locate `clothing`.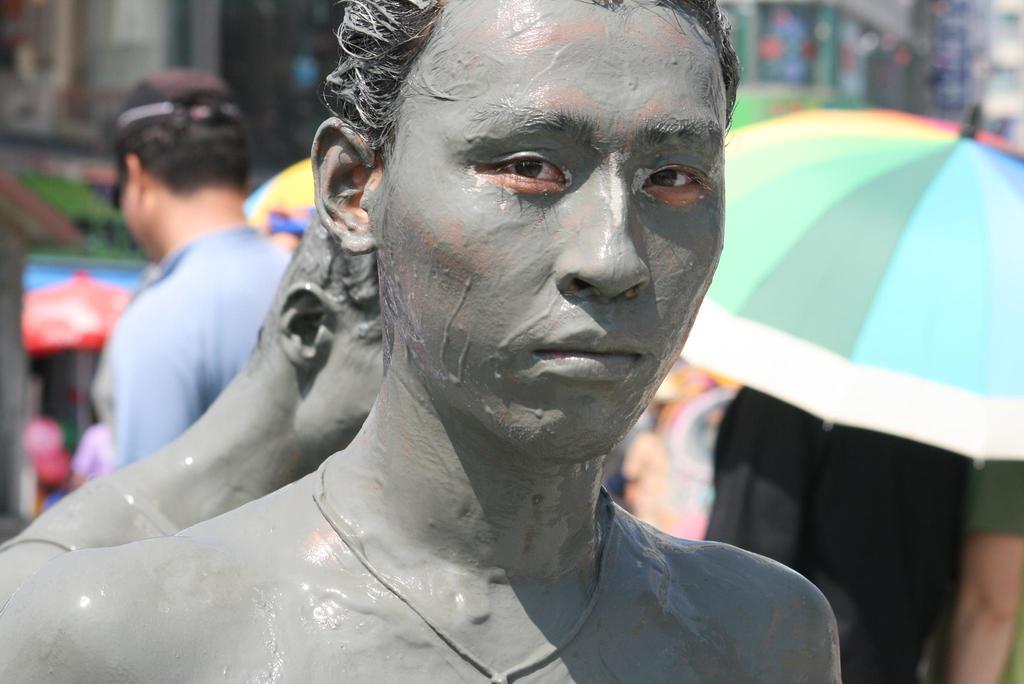
Bounding box: rect(704, 384, 1023, 683).
